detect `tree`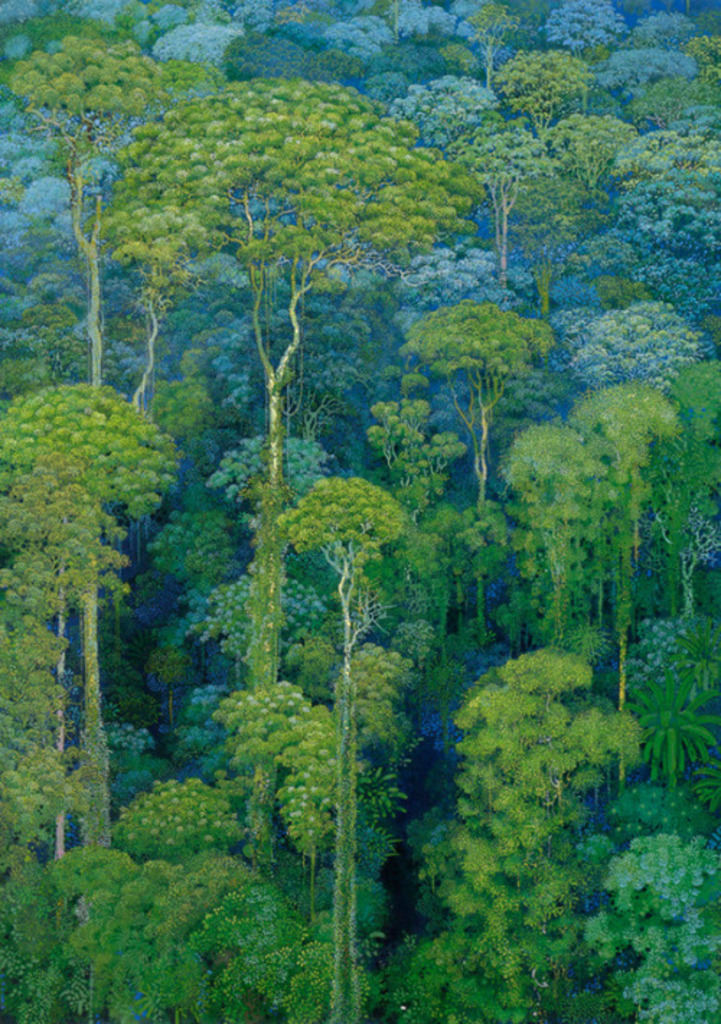
box=[0, 387, 192, 813]
